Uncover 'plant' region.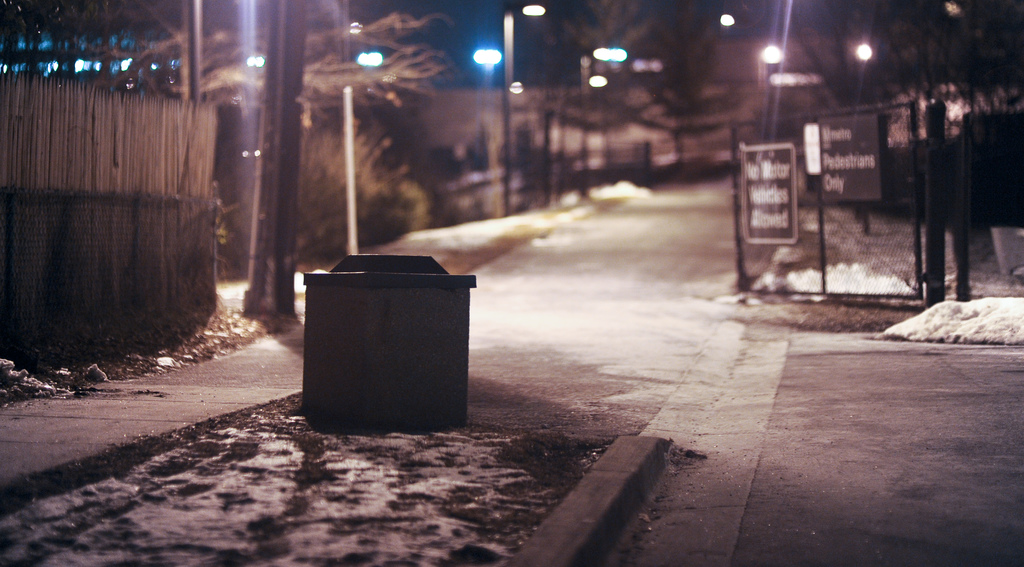
Uncovered: left=288, top=460, right=334, bottom=493.
